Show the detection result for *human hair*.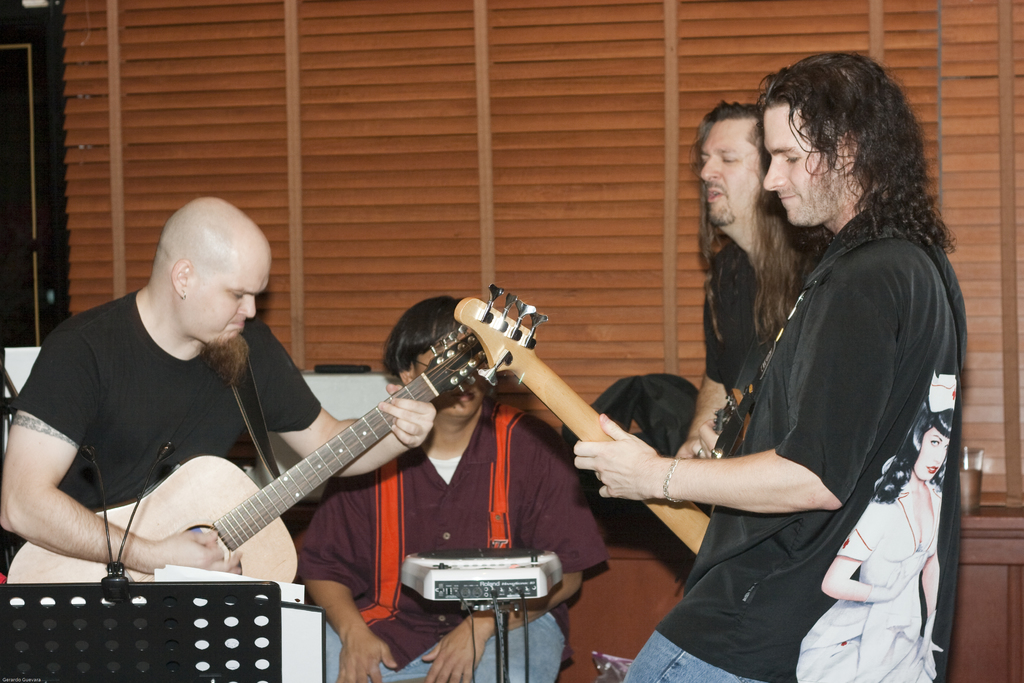
box(765, 74, 936, 272).
